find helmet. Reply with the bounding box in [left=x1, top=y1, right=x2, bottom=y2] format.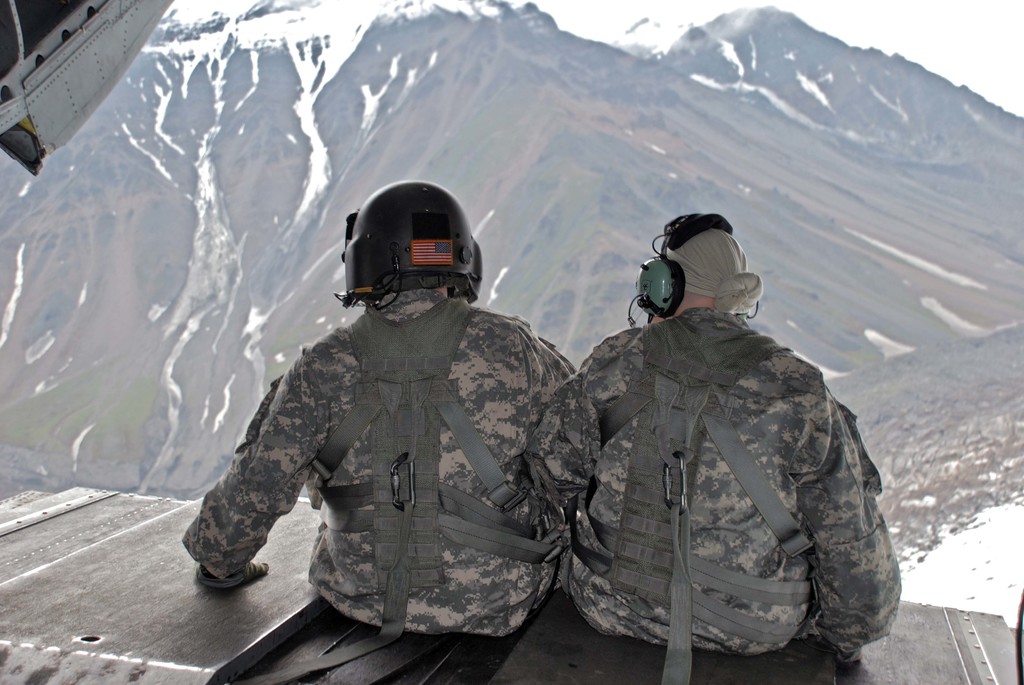
[left=337, top=183, right=483, bottom=310].
